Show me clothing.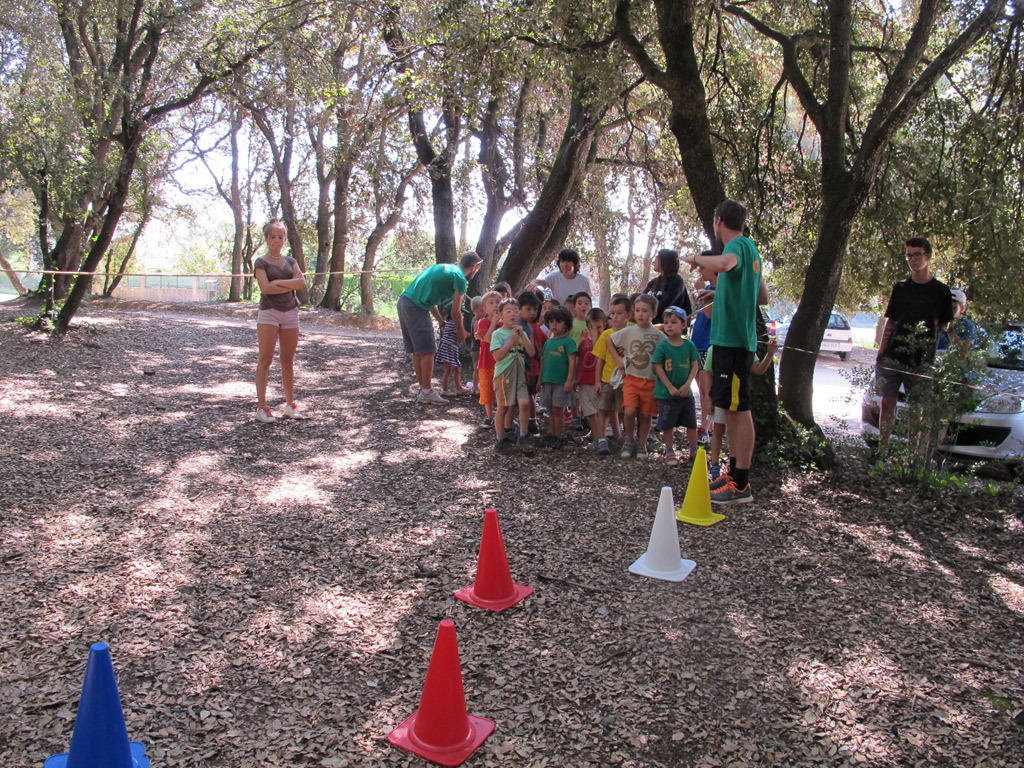
clothing is here: rect(496, 318, 527, 406).
